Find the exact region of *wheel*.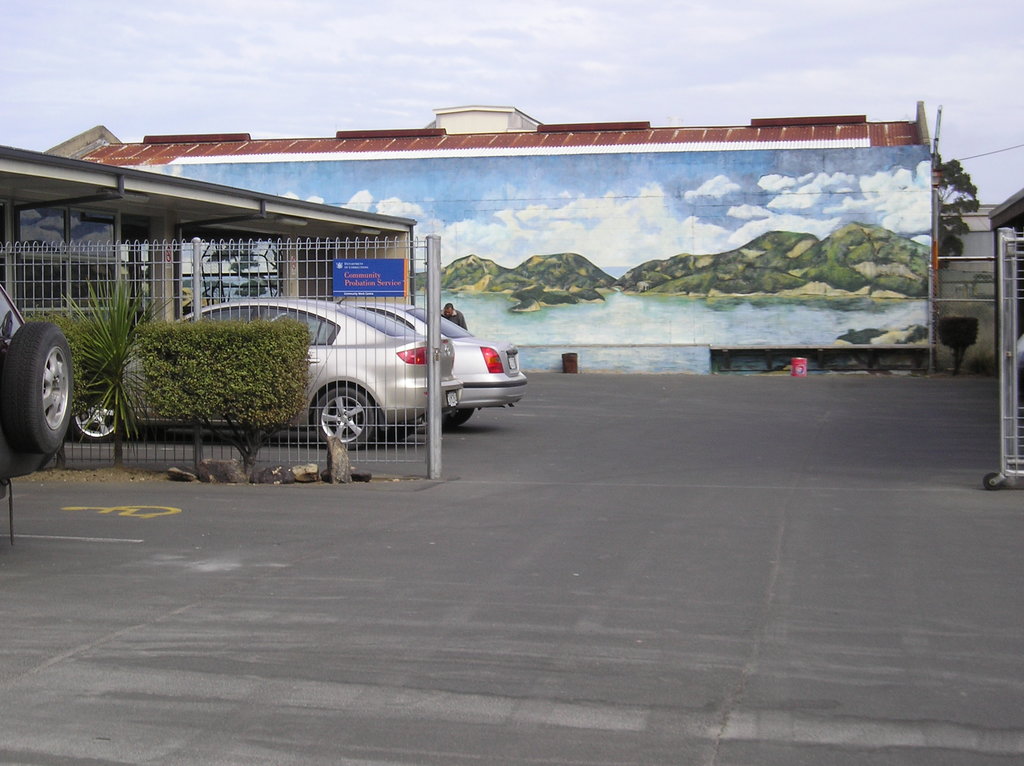
Exact region: BBox(4, 319, 73, 454).
